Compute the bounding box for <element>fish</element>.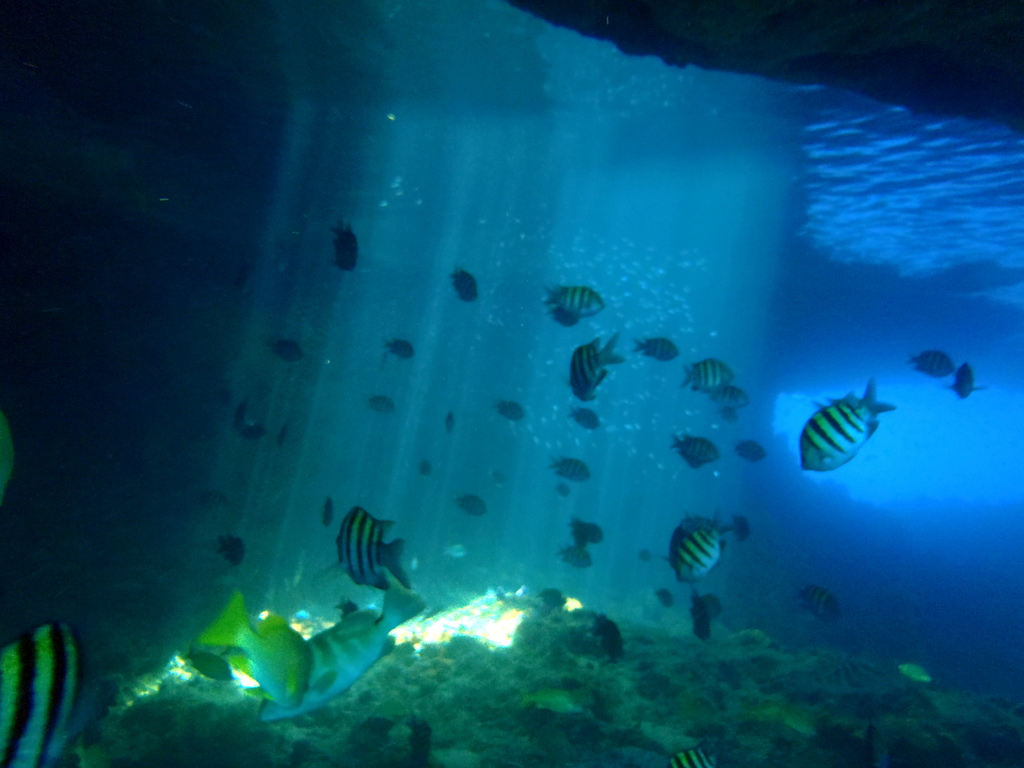
select_region(789, 578, 836, 623).
